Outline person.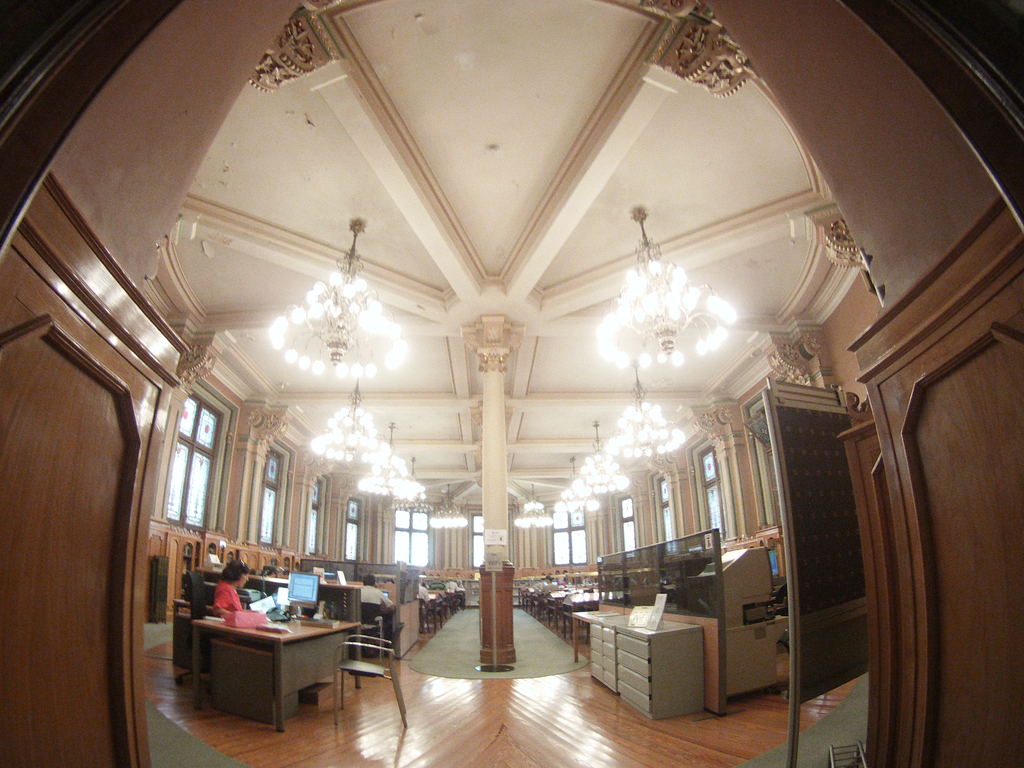
Outline: x1=210 y1=556 x2=251 y2=616.
